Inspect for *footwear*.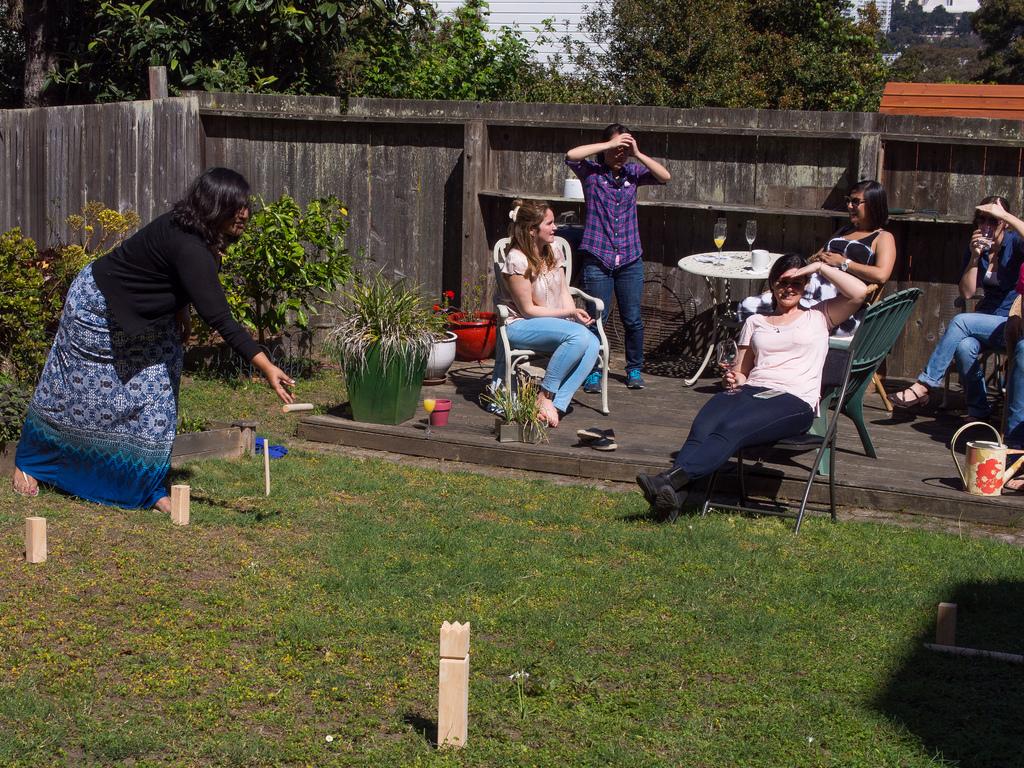
Inspection: (x1=634, y1=465, x2=688, y2=502).
